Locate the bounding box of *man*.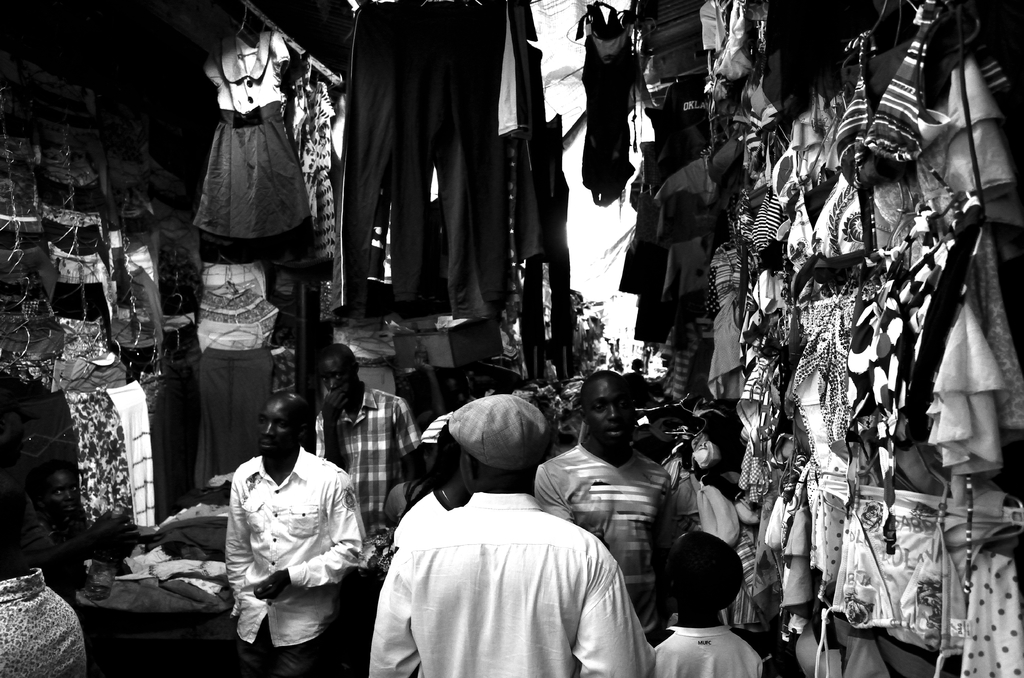
Bounding box: <box>305,341,430,553</box>.
